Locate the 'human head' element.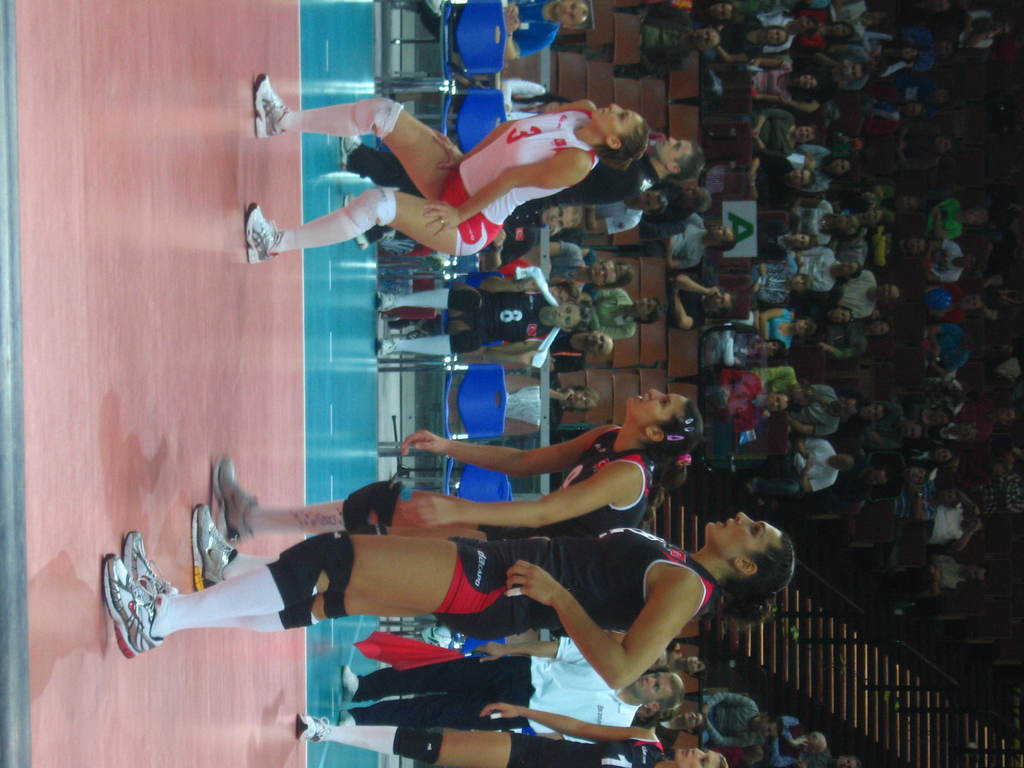
Element bbox: locate(759, 706, 781, 739).
